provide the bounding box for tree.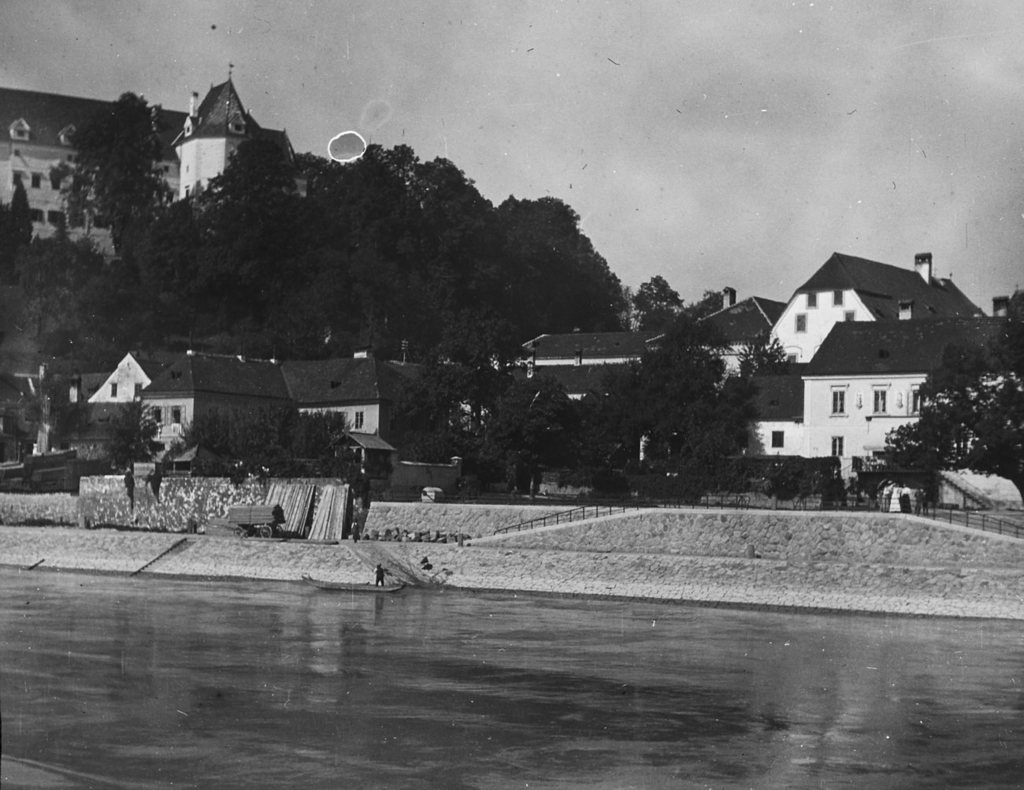
(left=878, top=332, right=1023, bottom=510).
